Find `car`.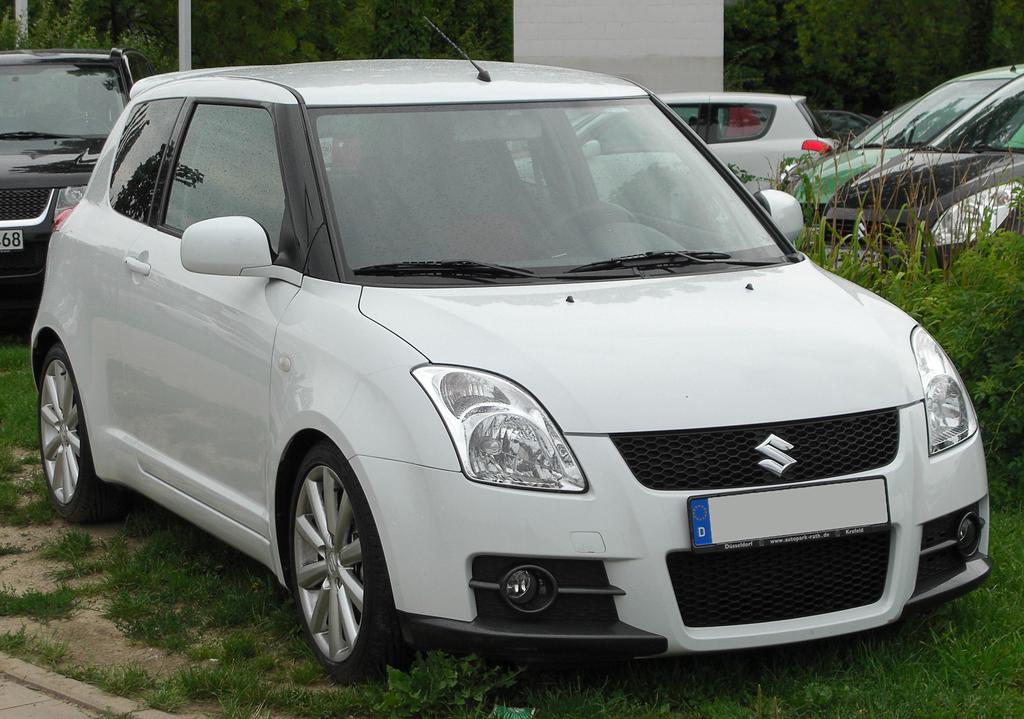
locate(810, 106, 879, 143).
